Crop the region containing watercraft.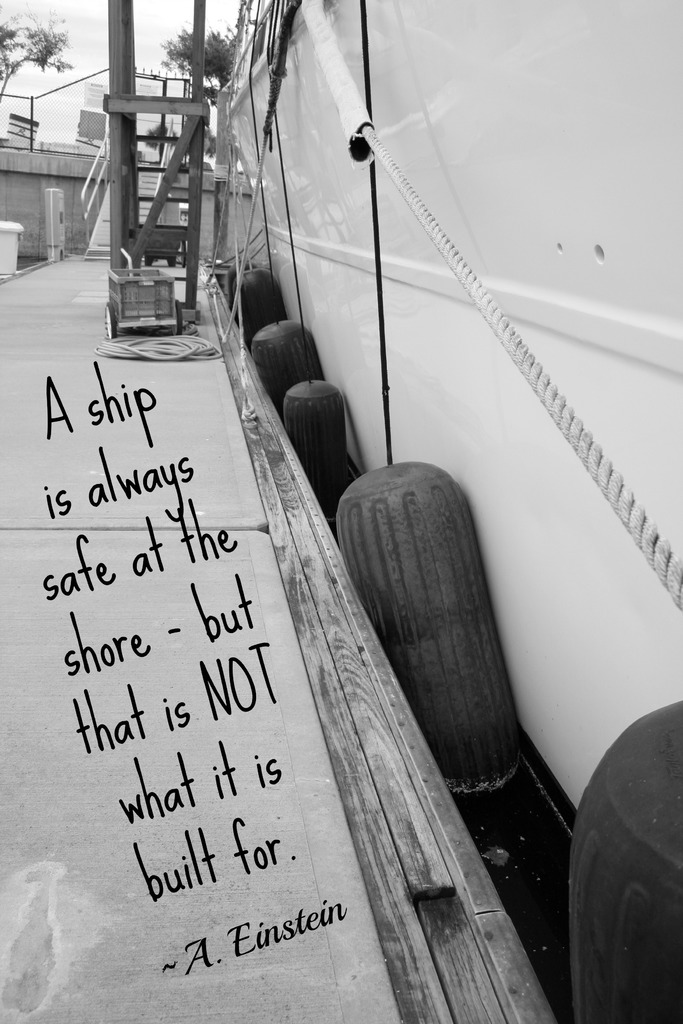
Crop region: [x1=65, y1=0, x2=682, y2=813].
